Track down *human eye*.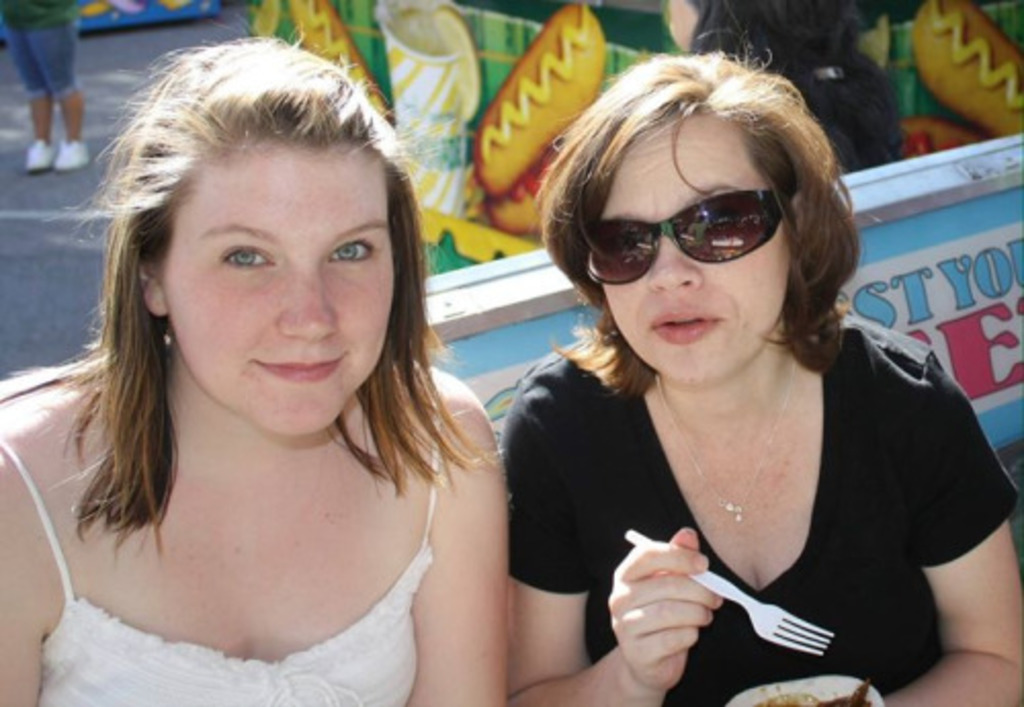
Tracked to region(215, 242, 276, 271).
